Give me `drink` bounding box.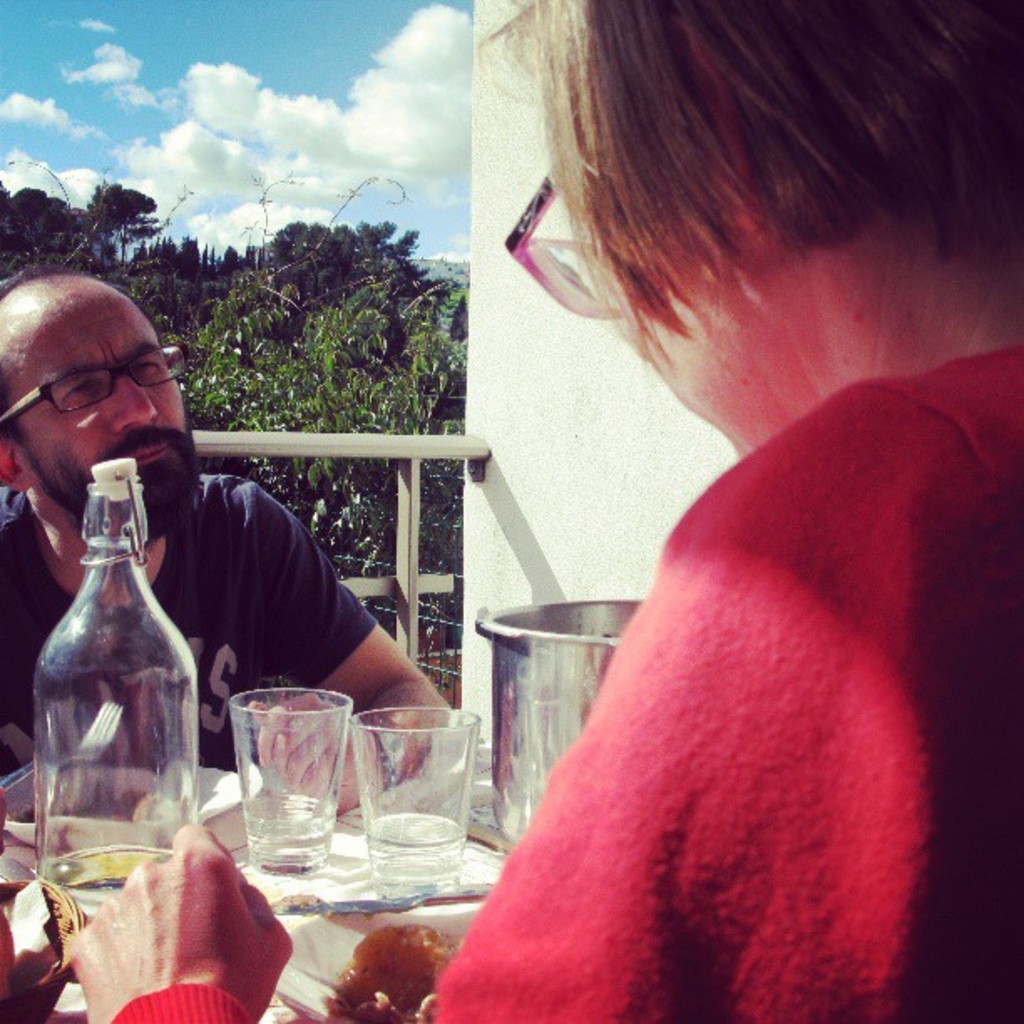
(44, 838, 171, 907).
